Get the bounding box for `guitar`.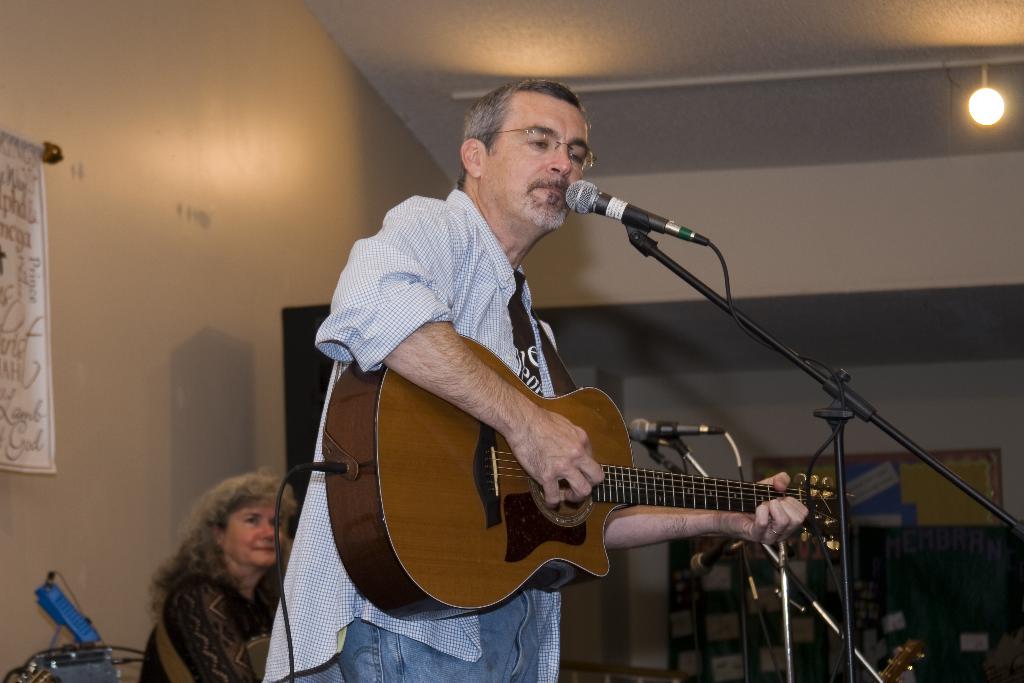
<box>318,358,842,629</box>.
